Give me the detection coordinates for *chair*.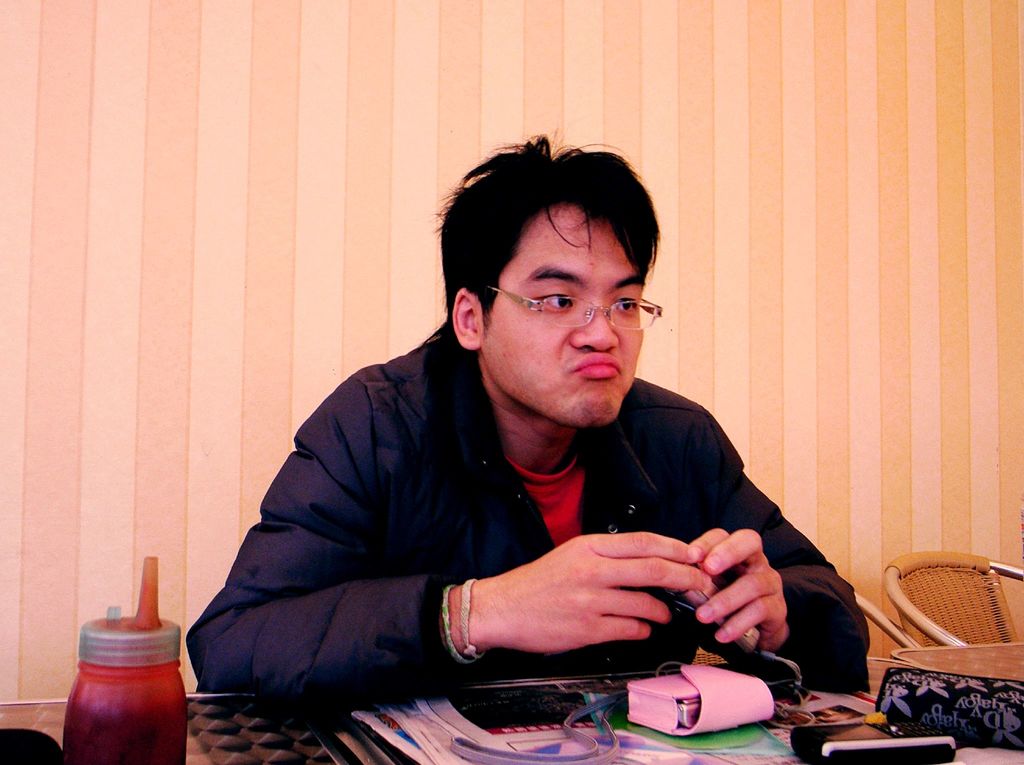
region(861, 534, 1020, 755).
